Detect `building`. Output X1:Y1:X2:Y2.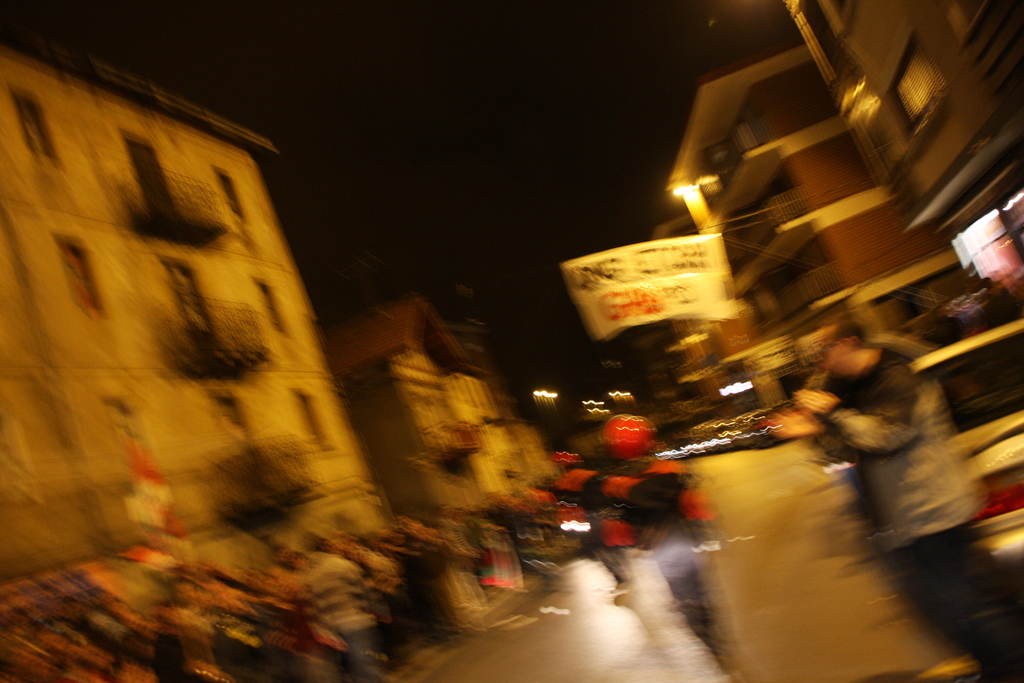
327:283:552:633.
